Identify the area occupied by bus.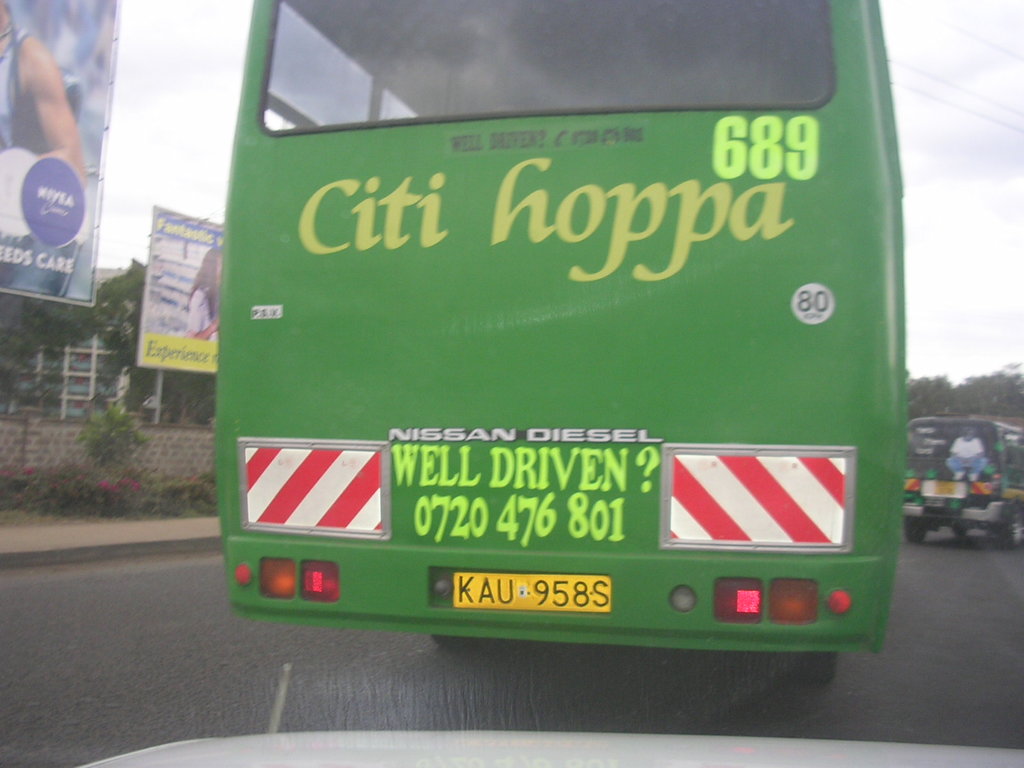
Area: 212:0:908:677.
